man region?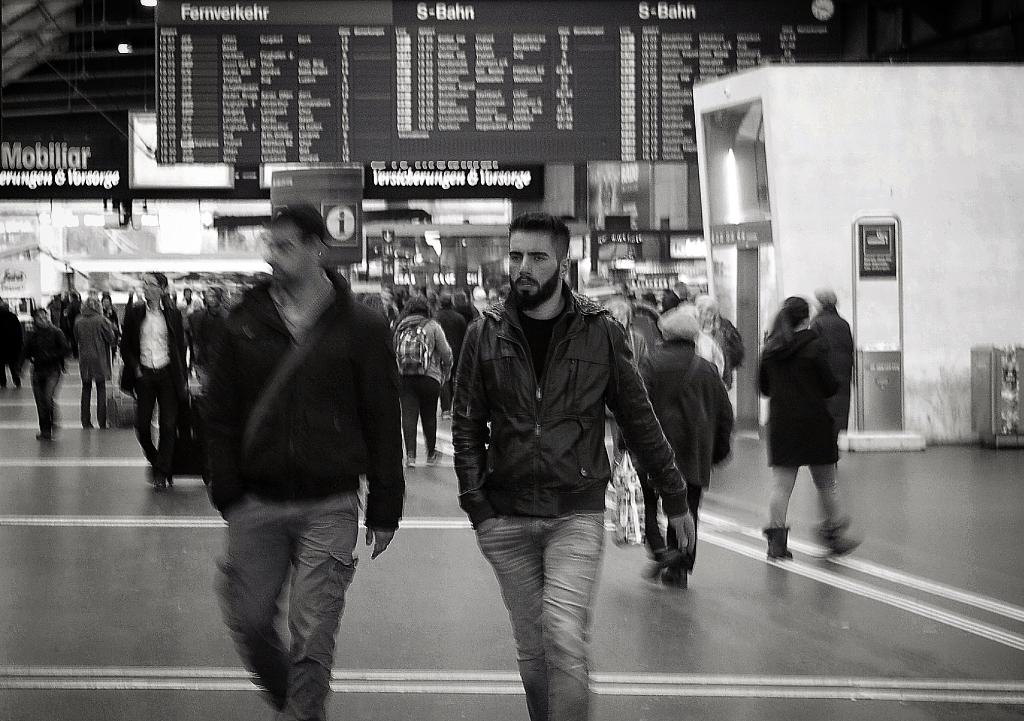
x1=454 y1=212 x2=694 y2=720
